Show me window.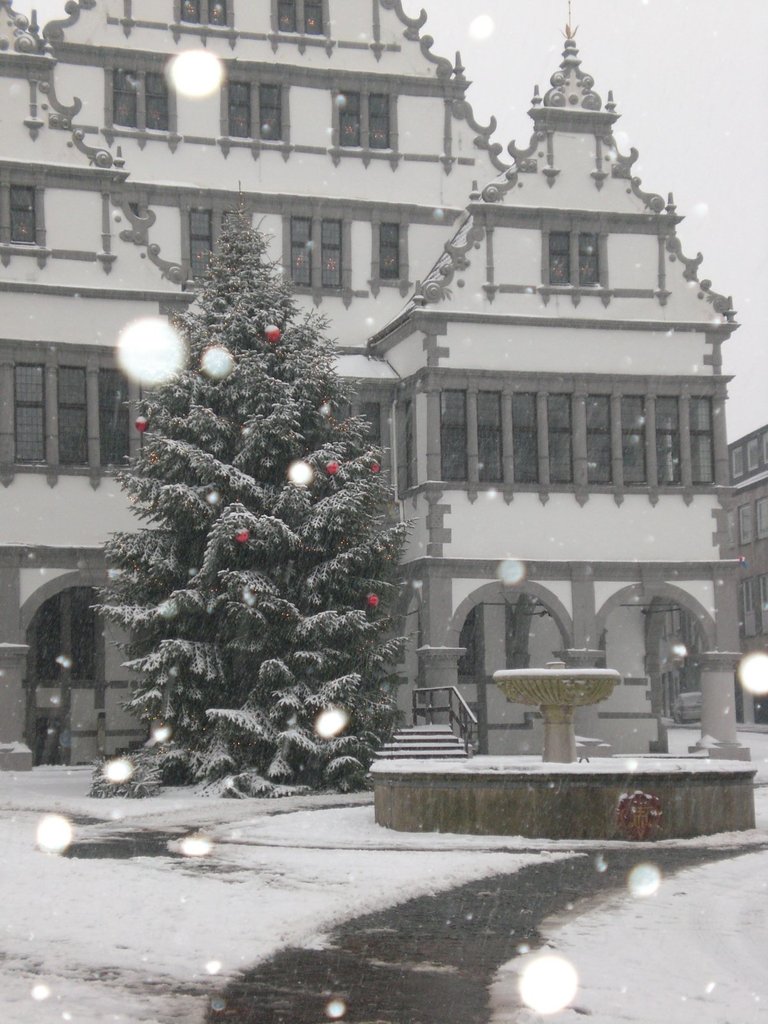
window is here: bbox=[229, 84, 280, 145].
